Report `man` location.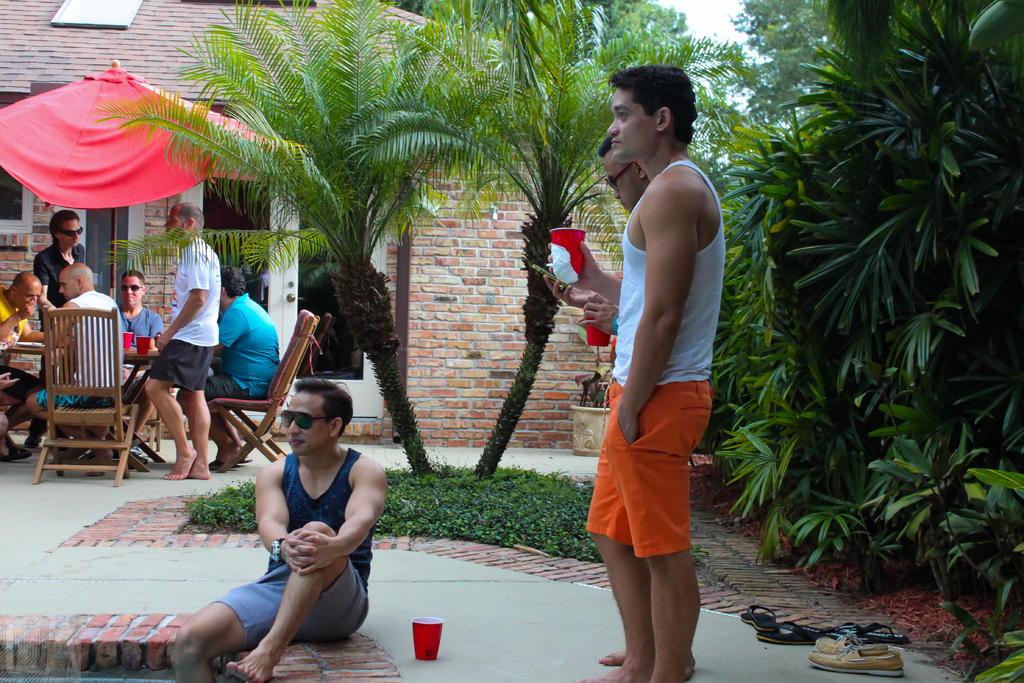
Report: box=[564, 63, 746, 657].
